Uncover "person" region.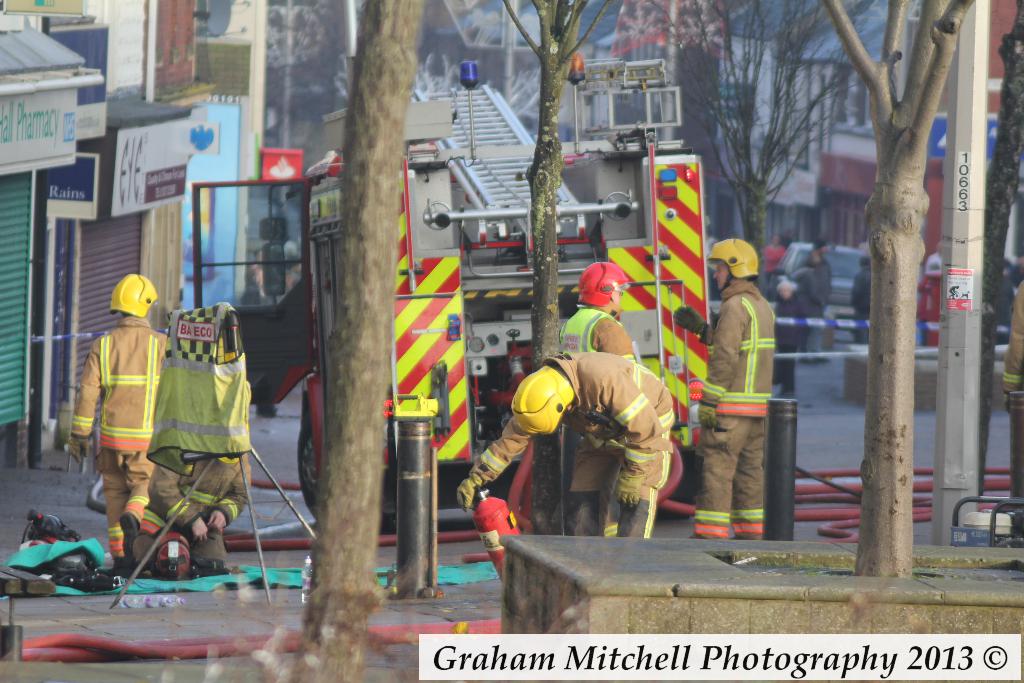
Uncovered: rect(850, 256, 876, 349).
